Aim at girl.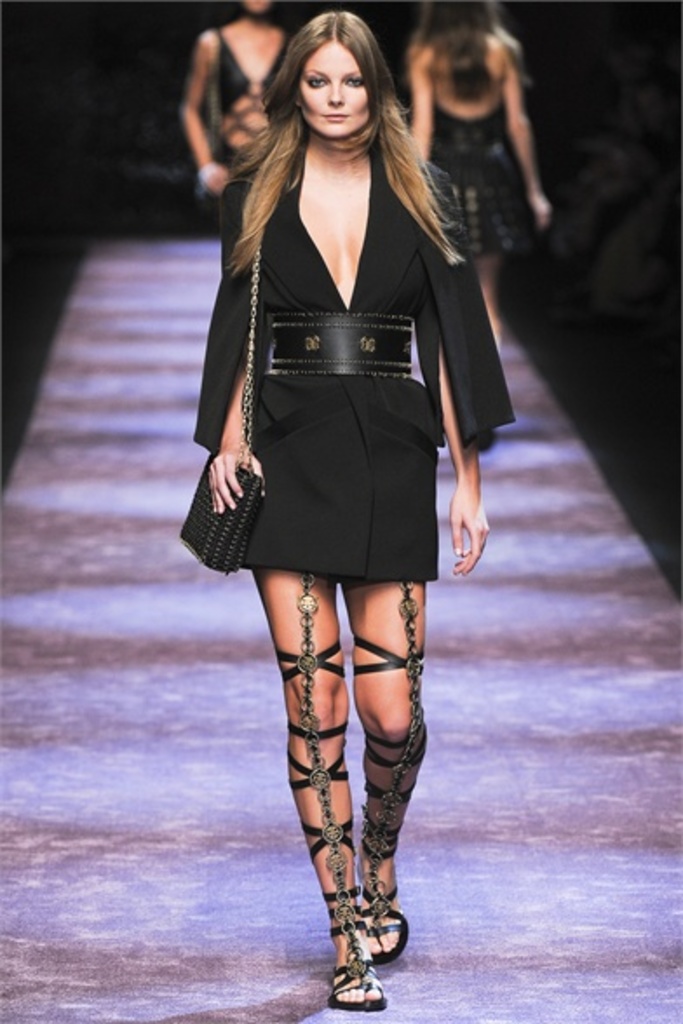
Aimed at locate(178, 0, 291, 195).
